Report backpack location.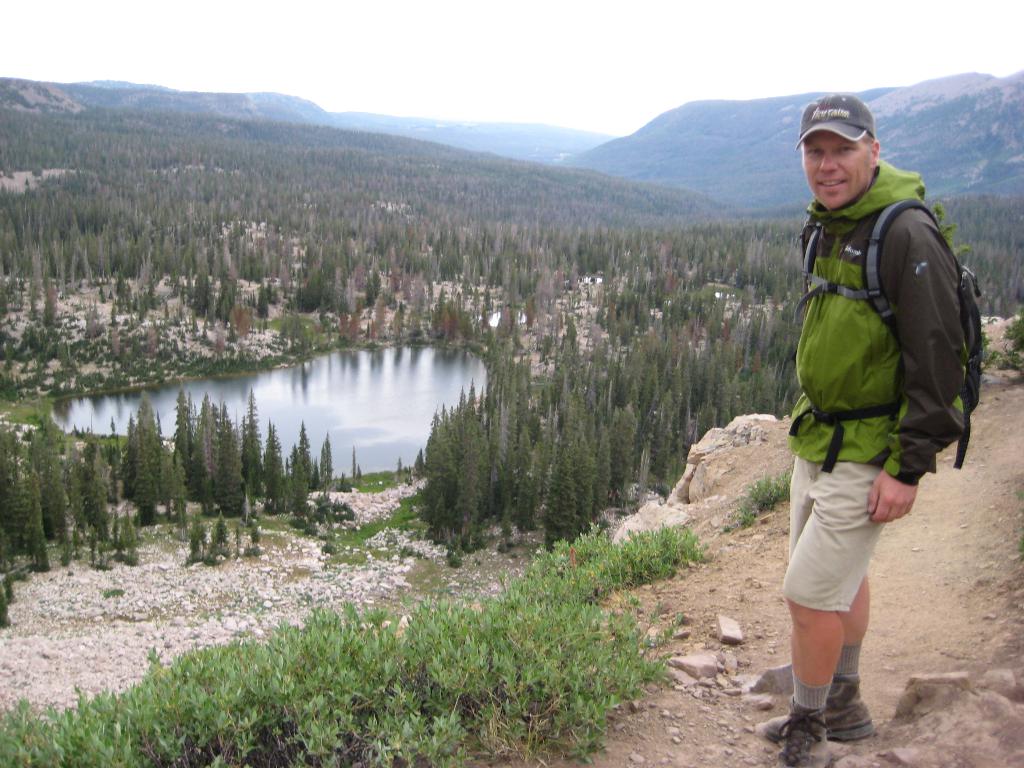
Report: detection(795, 201, 982, 467).
